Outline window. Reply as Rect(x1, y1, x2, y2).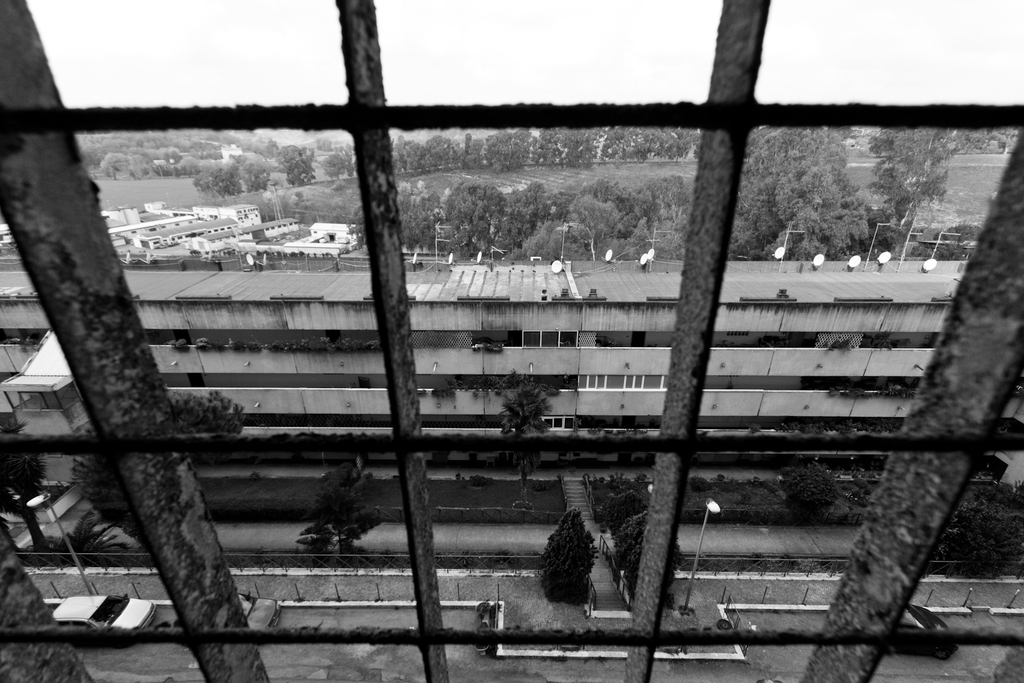
Rect(141, 21, 1012, 618).
